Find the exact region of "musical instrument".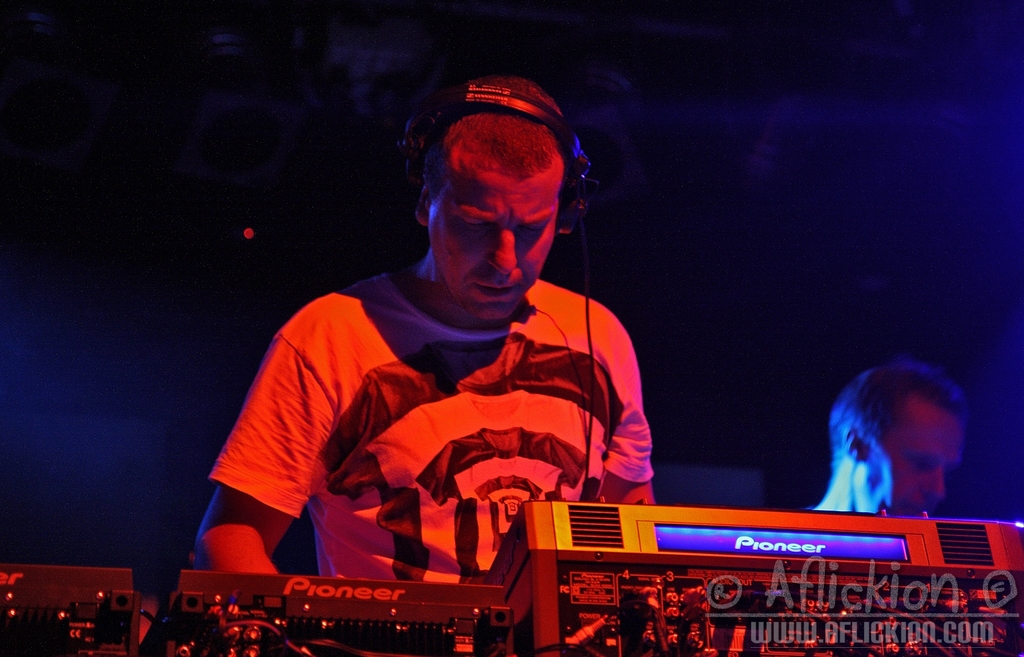
Exact region: left=0, top=492, right=1023, bottom=656.
